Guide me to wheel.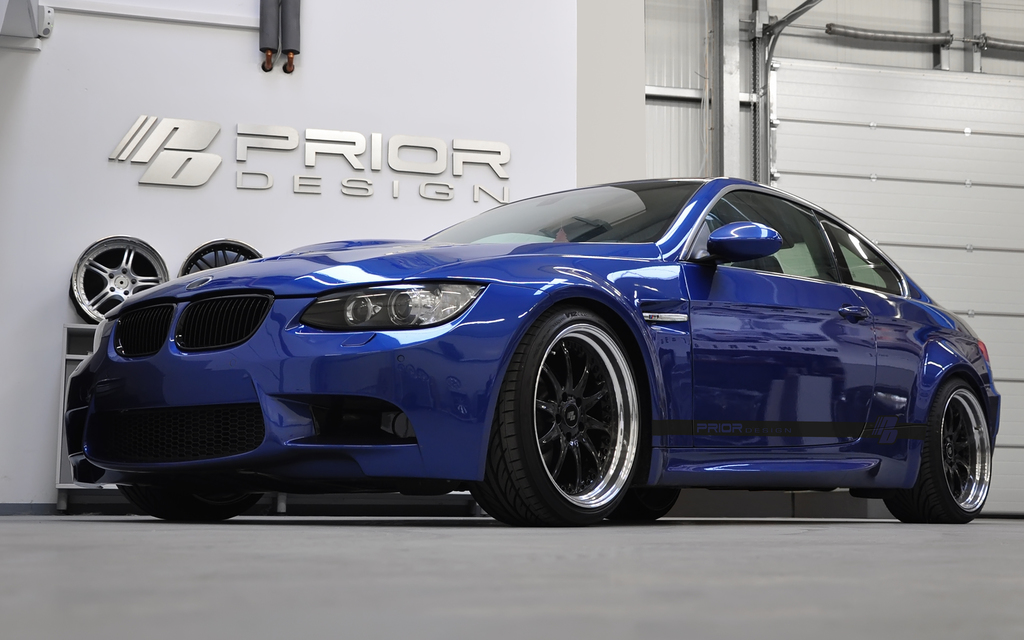
Guidance: 470/308/653/529.
